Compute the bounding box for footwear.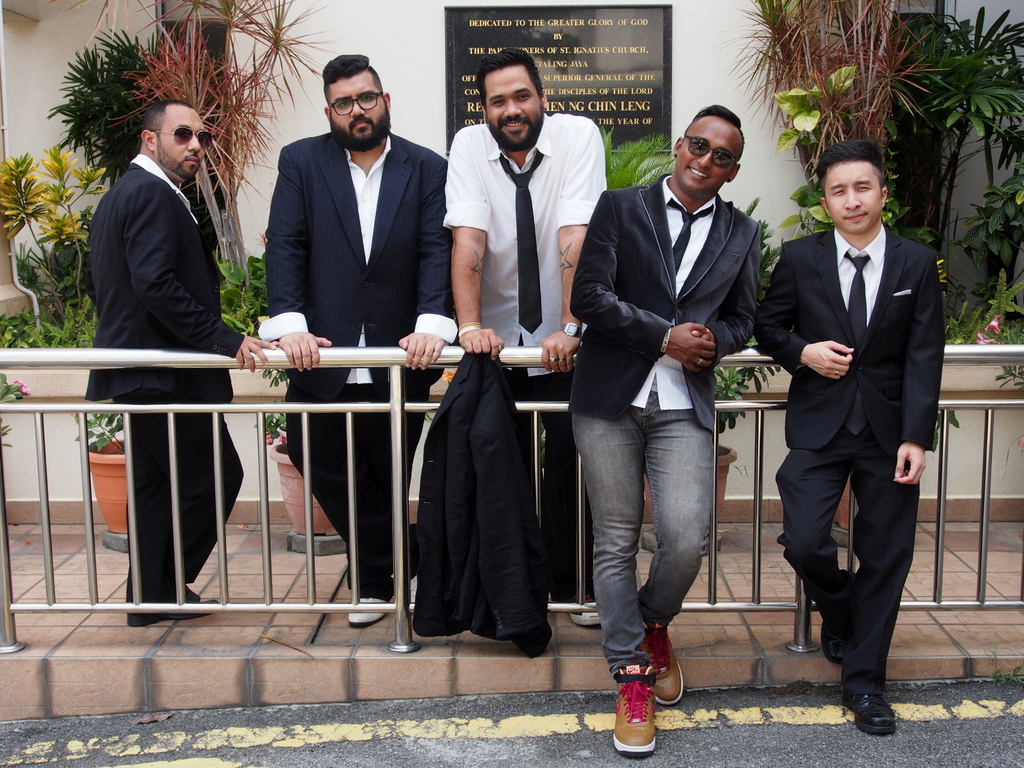
pyautogui.locateOnScreen(348, 598, 389, 625).
